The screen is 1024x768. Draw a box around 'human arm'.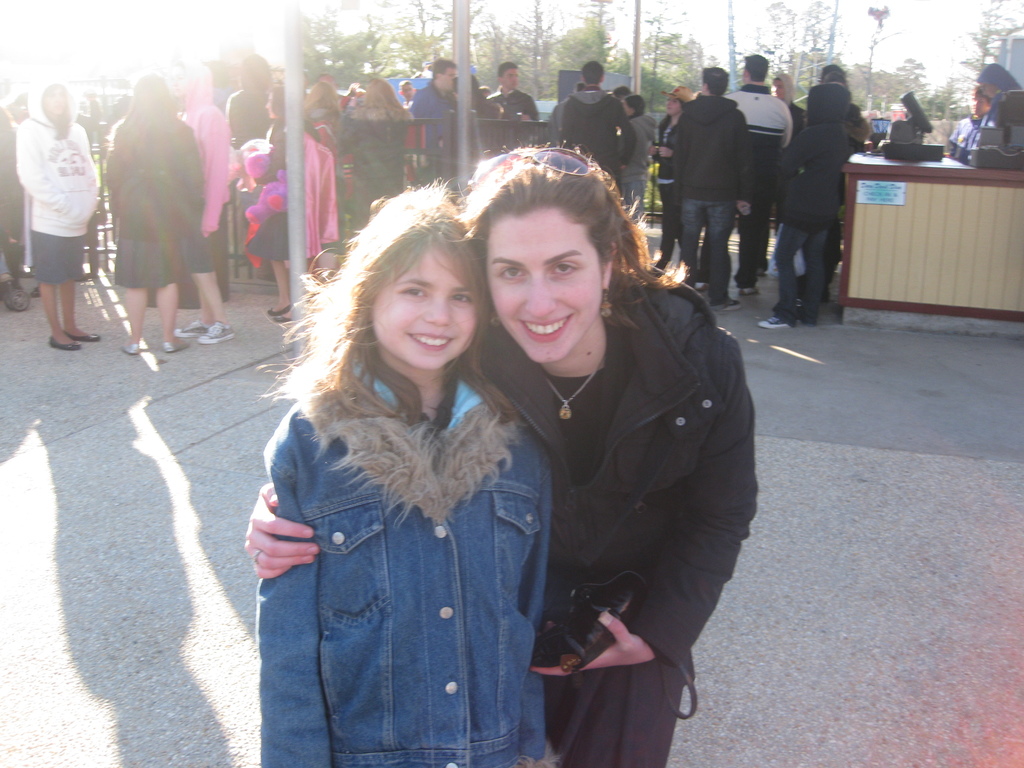
detection(733, 108, 755, 213).
